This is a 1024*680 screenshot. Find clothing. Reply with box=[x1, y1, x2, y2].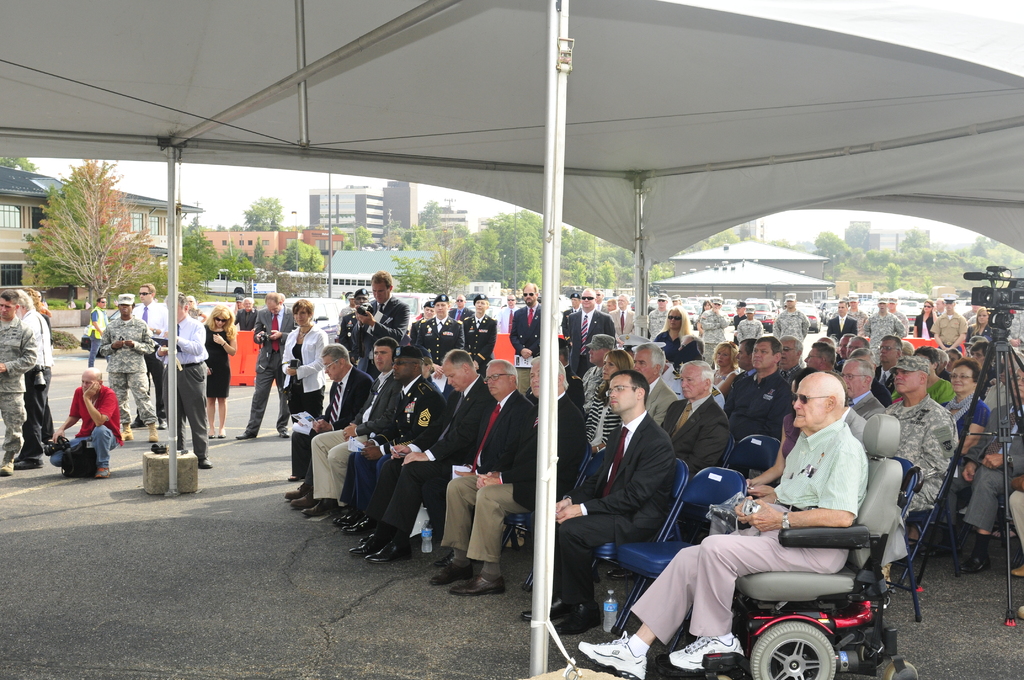
box=[0, 316, 35, 457].
